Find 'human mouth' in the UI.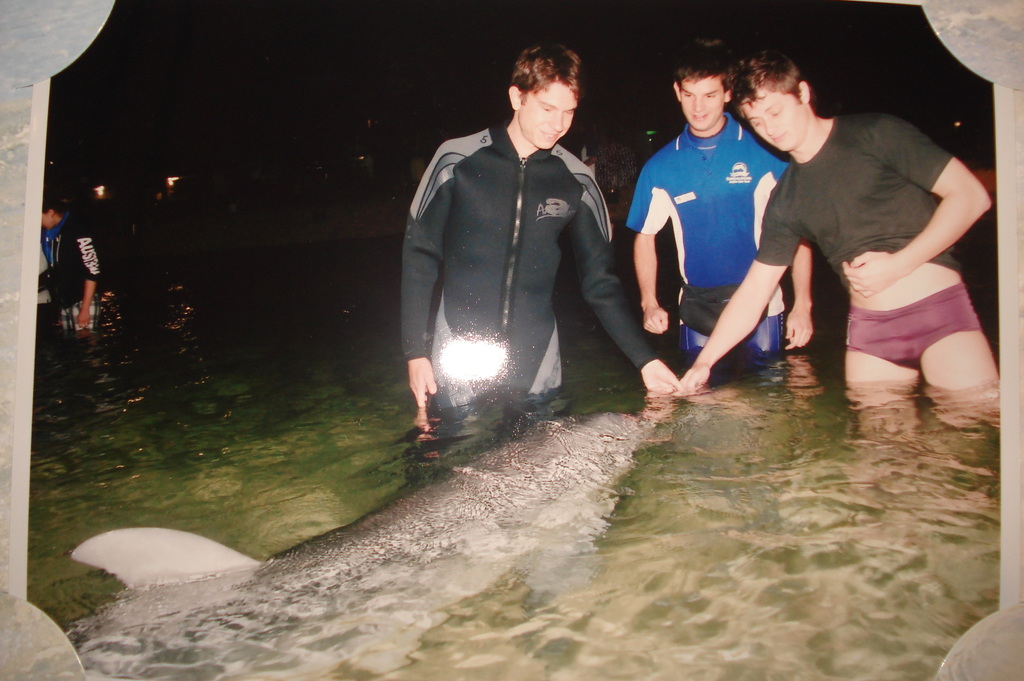
UI element at x1=769, y1=131, x2=786, y2=144.
